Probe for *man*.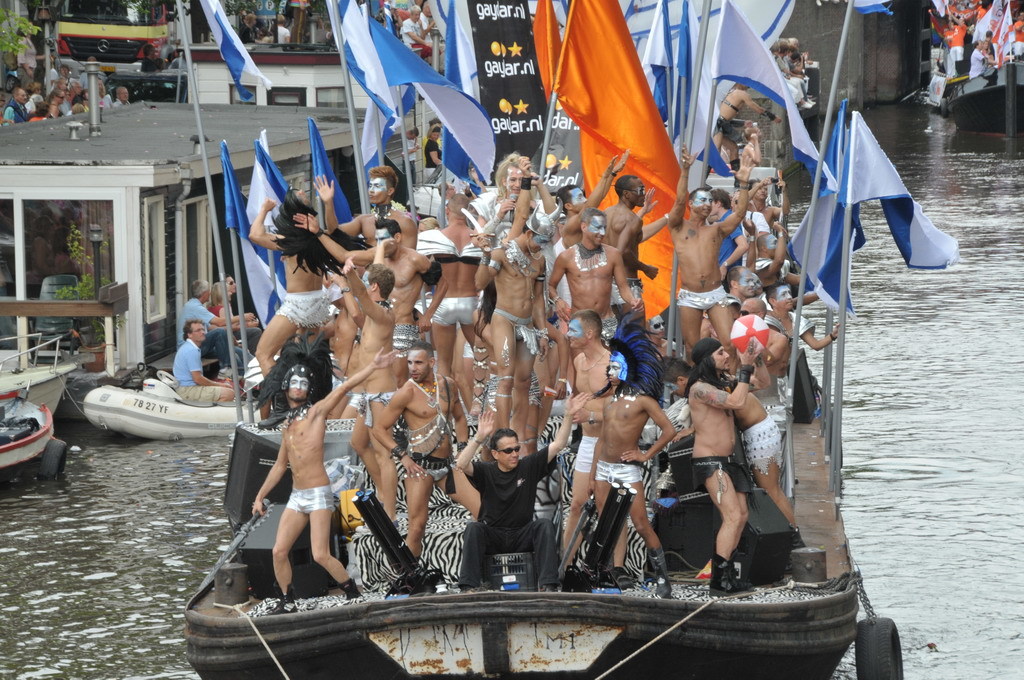
Probe result: 340, 256, 396, 516.
